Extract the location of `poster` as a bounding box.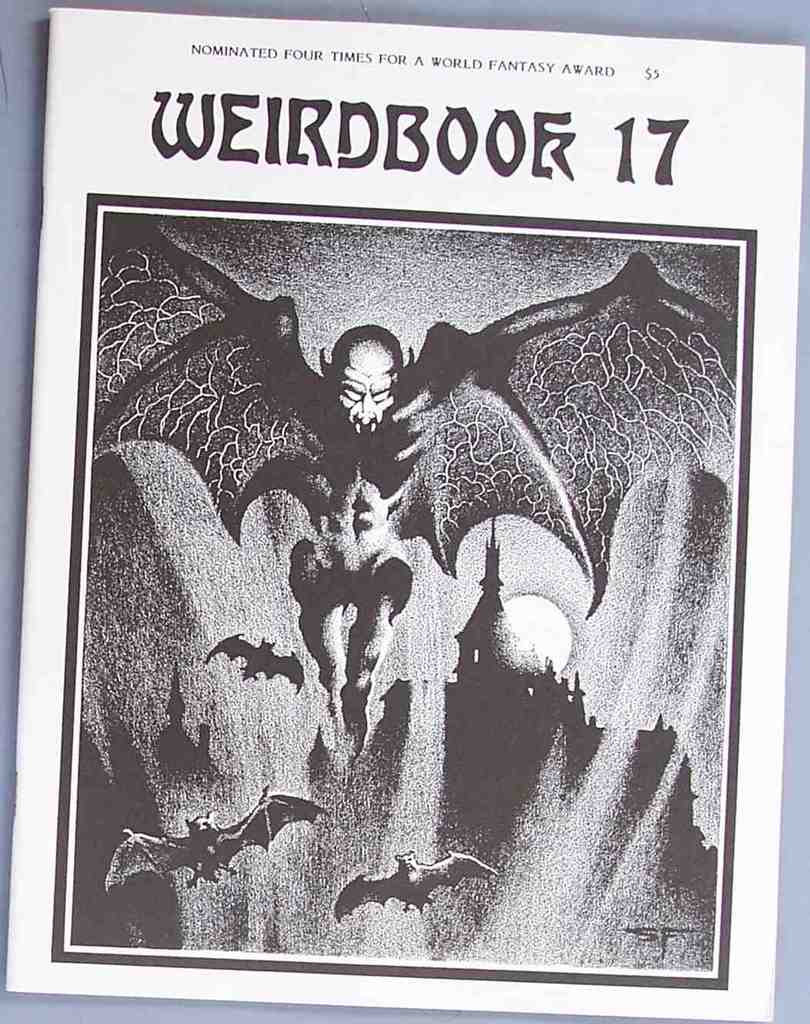
{"x1": 0, "y1": 8, "x2": 805, "y2": 1018}.
